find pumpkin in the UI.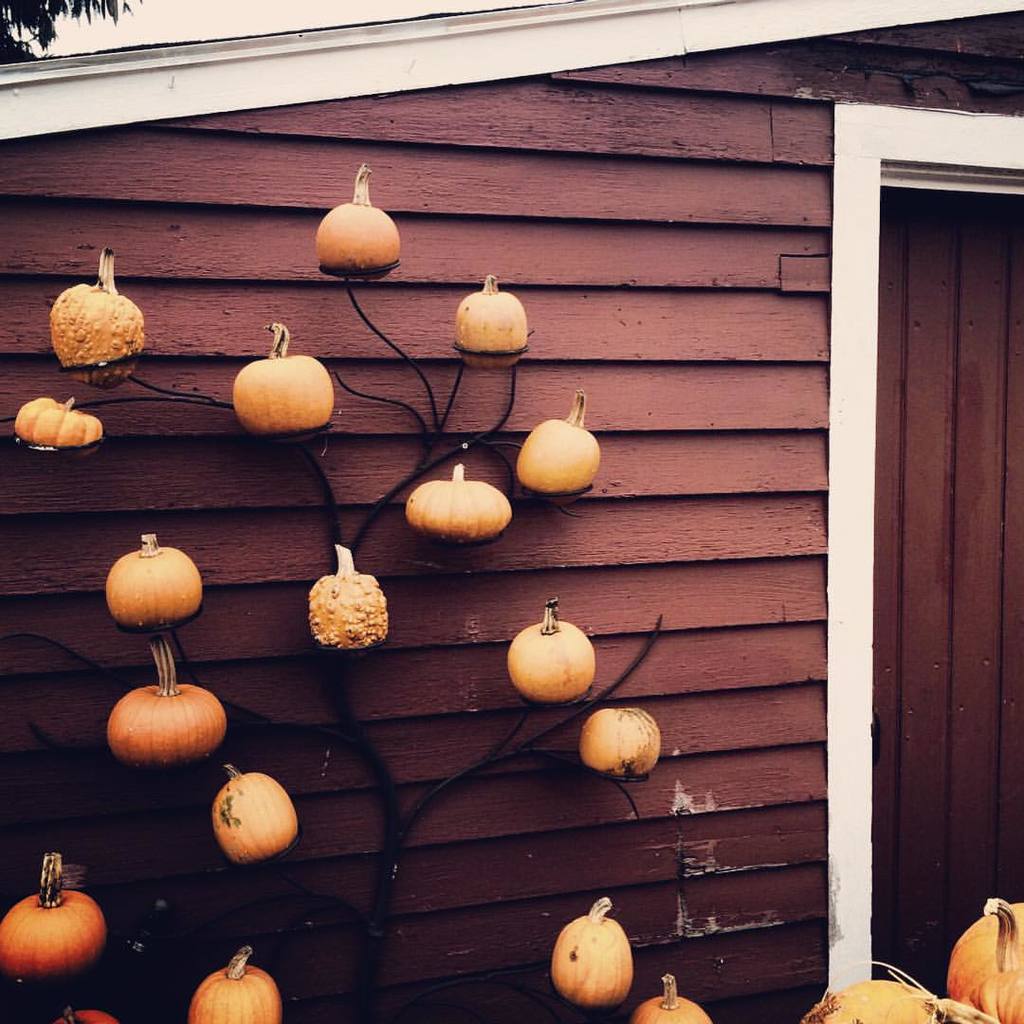
UI element at [left=43, top=252, right=144, bottom=390].
